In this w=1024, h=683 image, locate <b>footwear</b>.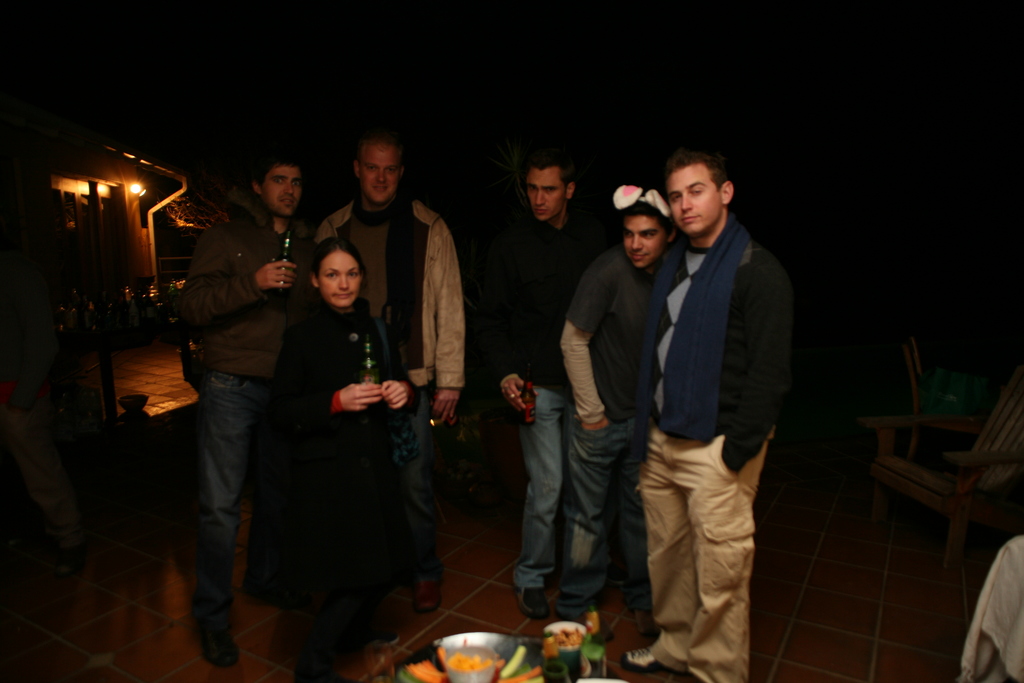
Bounding box: locate(566, 593, 612, 617).
